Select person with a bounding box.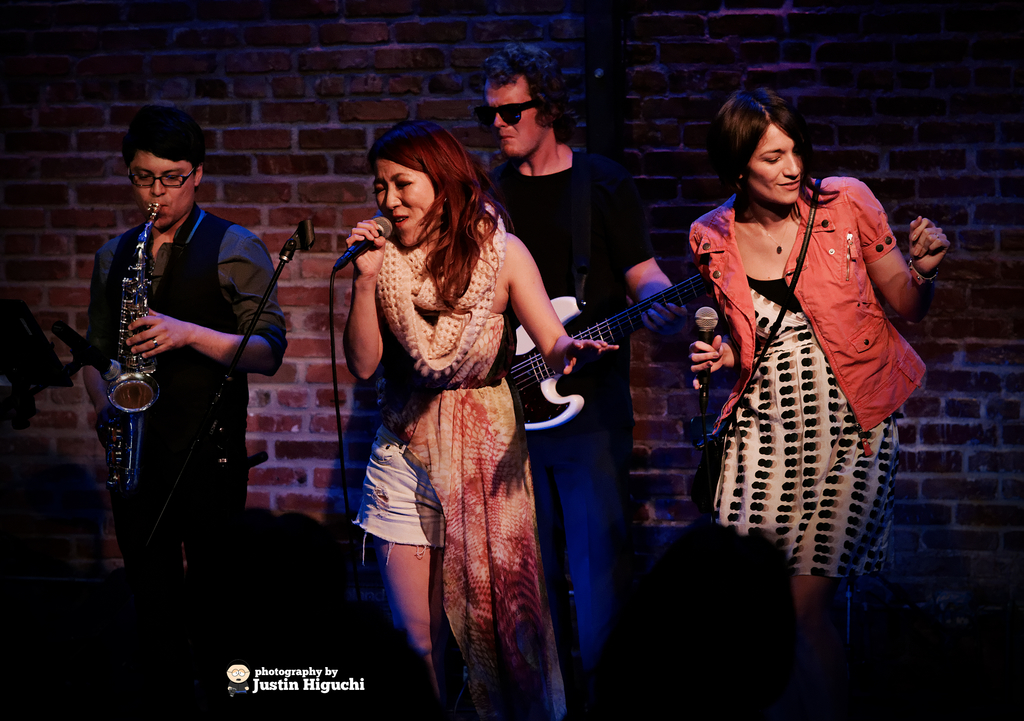
(left=659, top=95, right=924, bottom=654).
